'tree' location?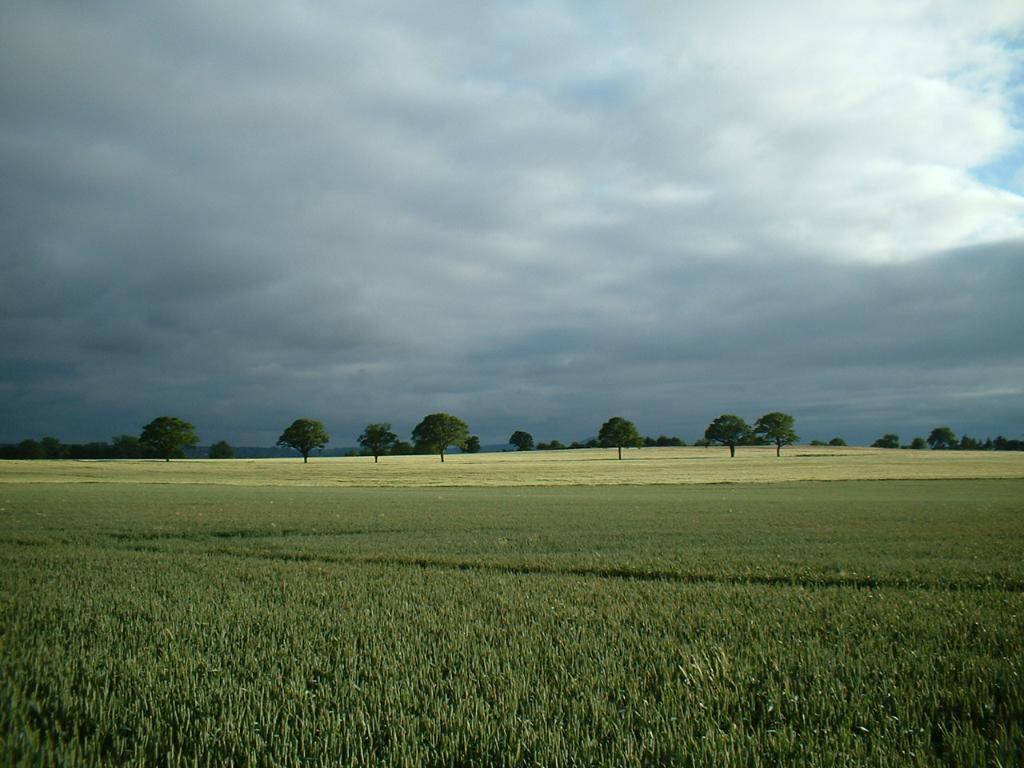
{"left": 278, "top": 417, "right": 333, "bottom": 463}
